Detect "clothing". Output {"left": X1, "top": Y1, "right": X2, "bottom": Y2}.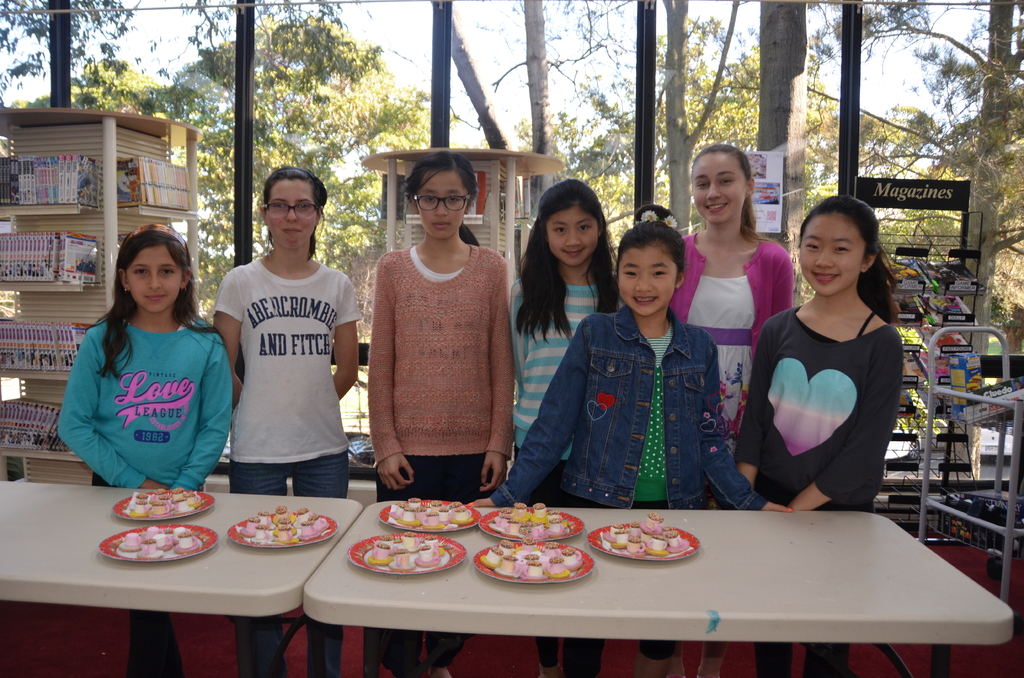
{"left": 215, "top": 247, "right": 355, "bottom": 677}.
